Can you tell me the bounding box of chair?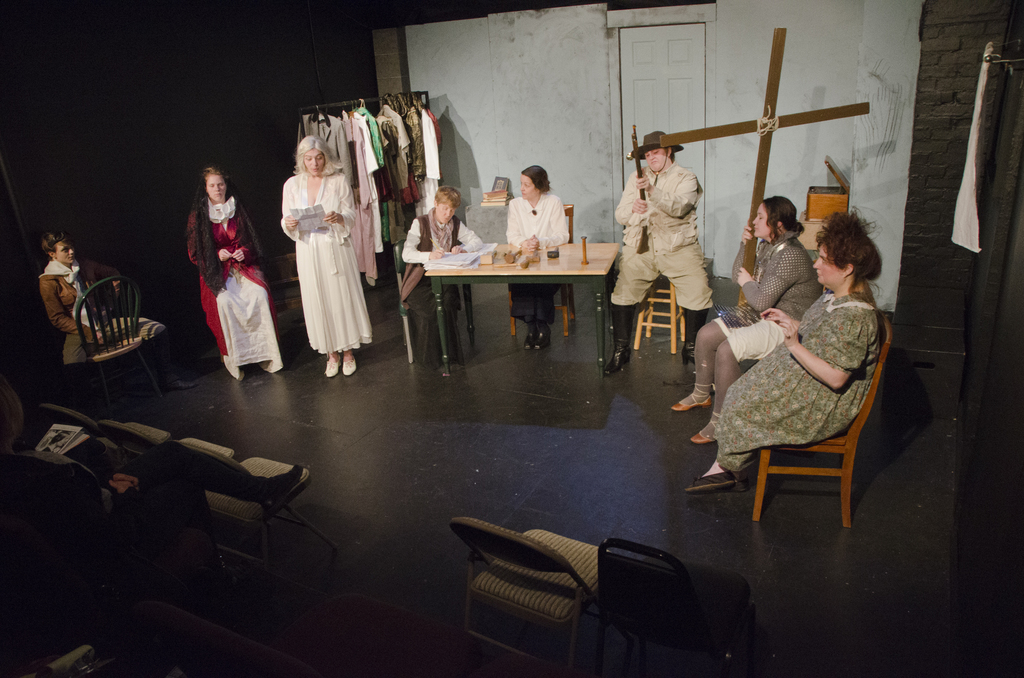
(637, 280, 690, 355).
